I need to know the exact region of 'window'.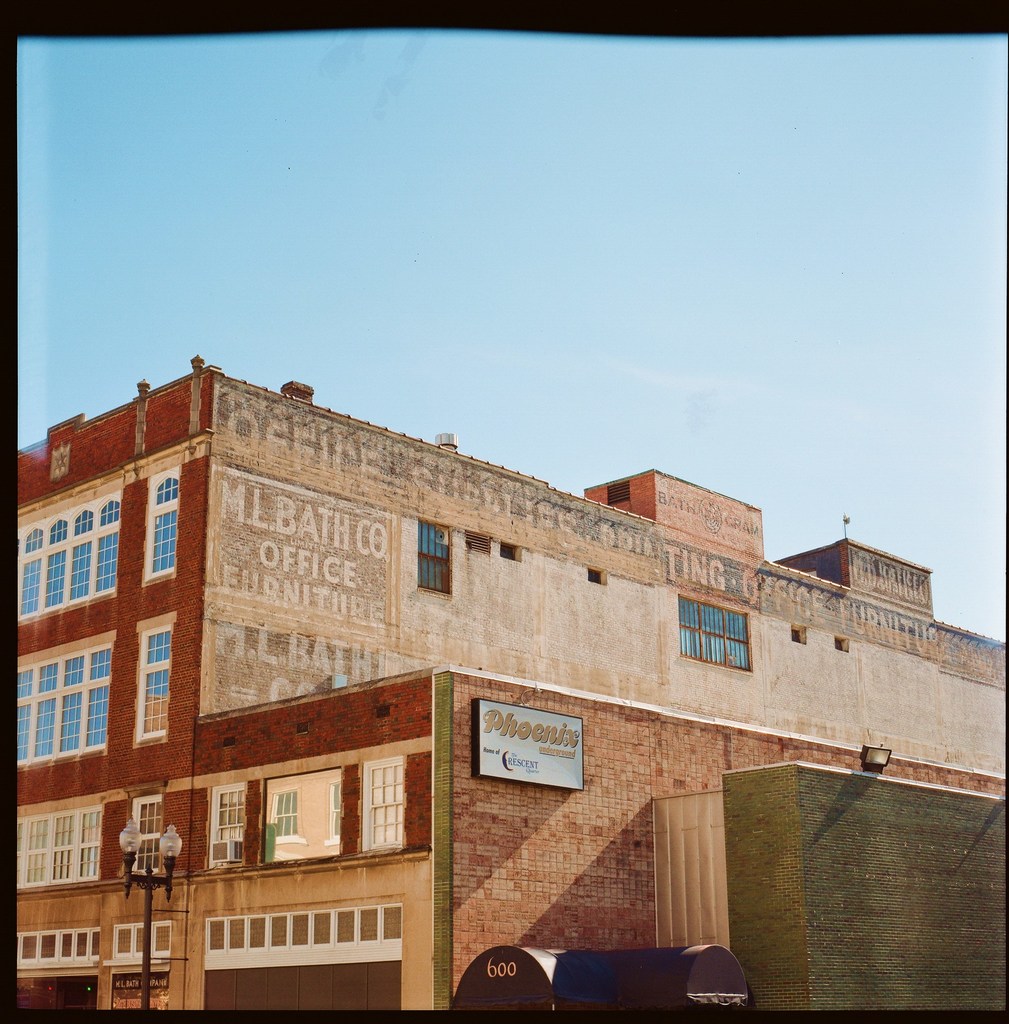
Region: 206/904/407/972.
